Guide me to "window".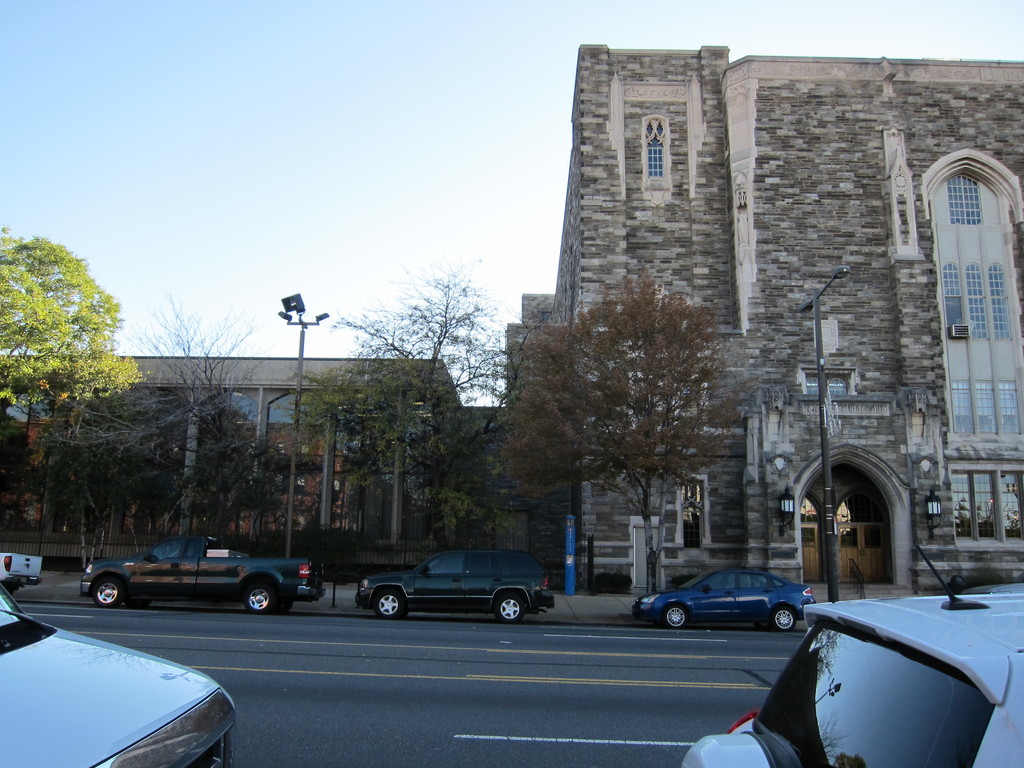
Guidance: pyautogui.locateOnScreen(975, 378, 999, 438).
